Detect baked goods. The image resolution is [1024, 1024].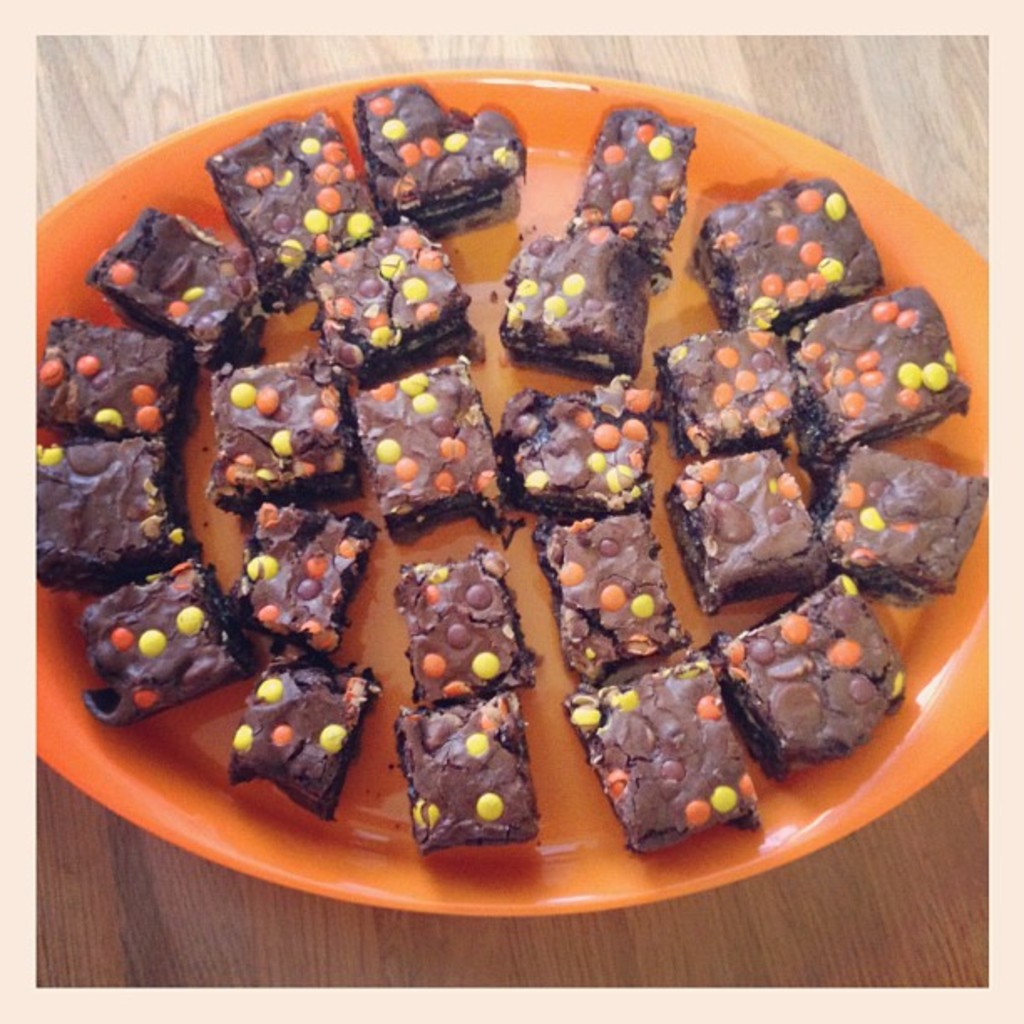
574, 102, 709, 258.
